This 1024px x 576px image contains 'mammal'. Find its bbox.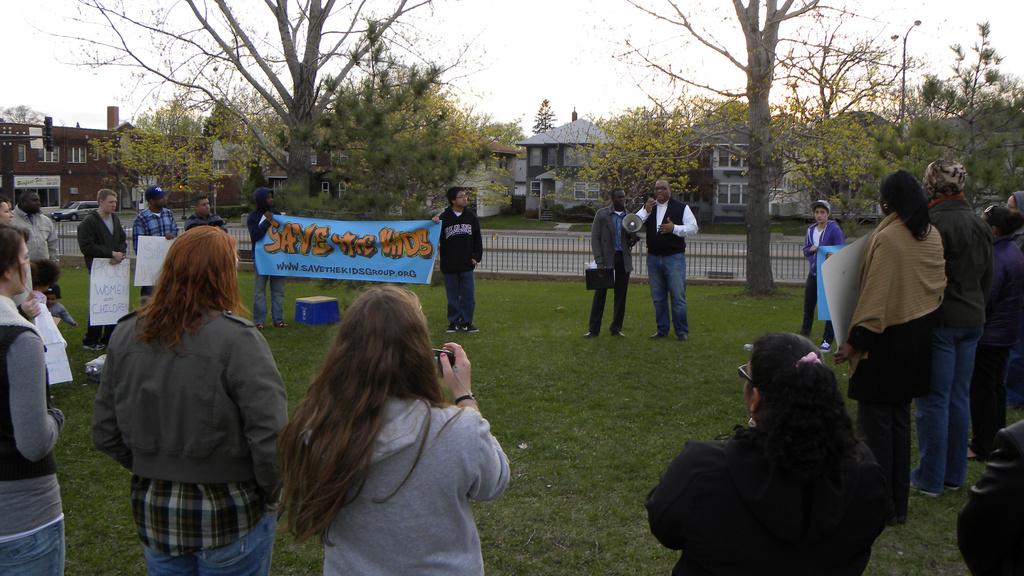
[17, 193, 74, 269].
